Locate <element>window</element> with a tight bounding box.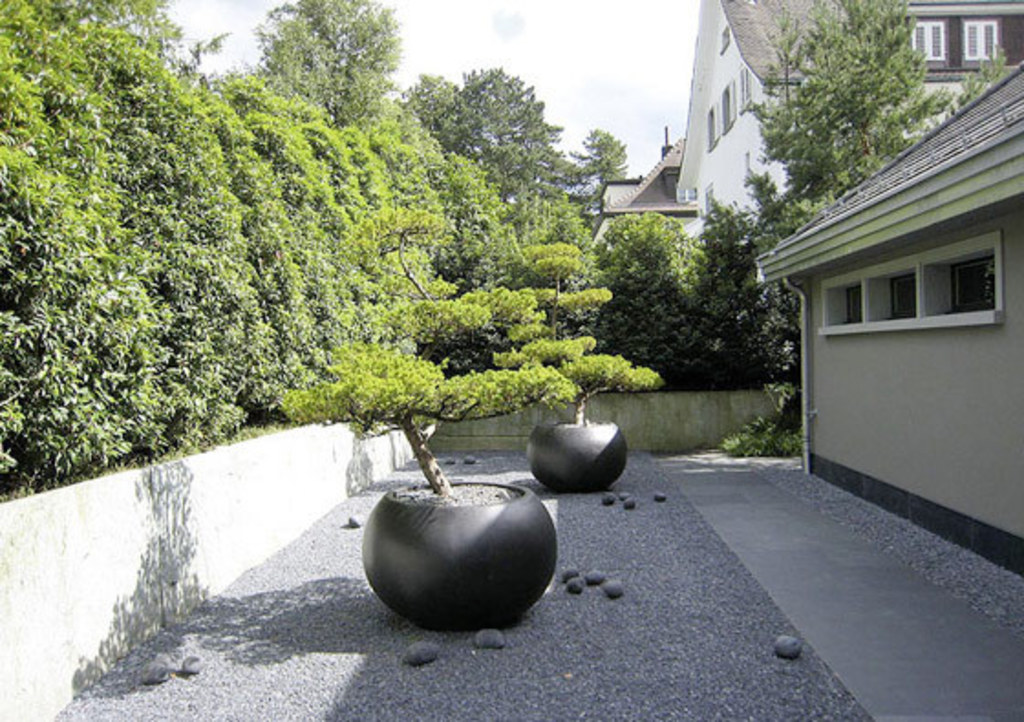
907/20/947/62.
